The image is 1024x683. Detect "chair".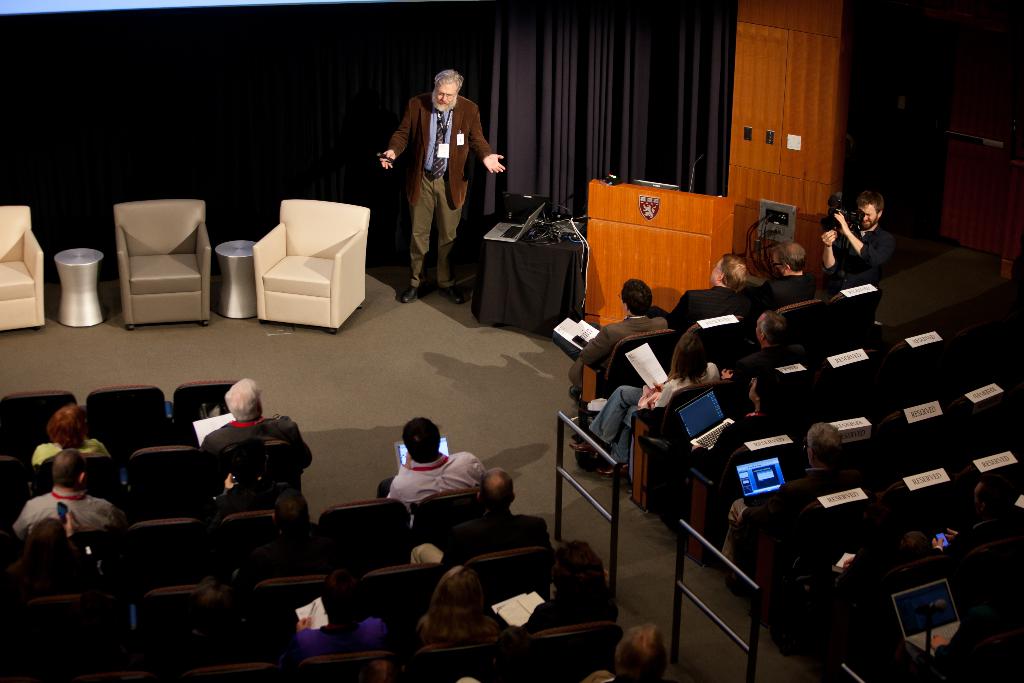
Detection: 0/204/47/327.
